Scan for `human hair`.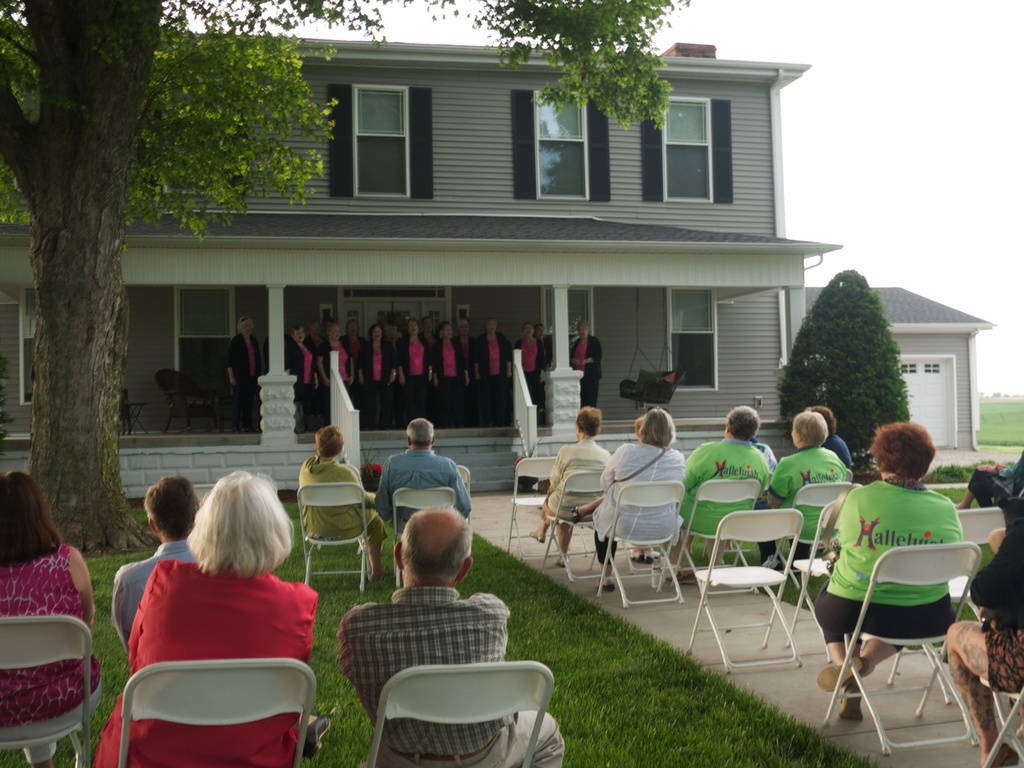
Scan result: (left=577, top=318, right=588, bottom=328).
